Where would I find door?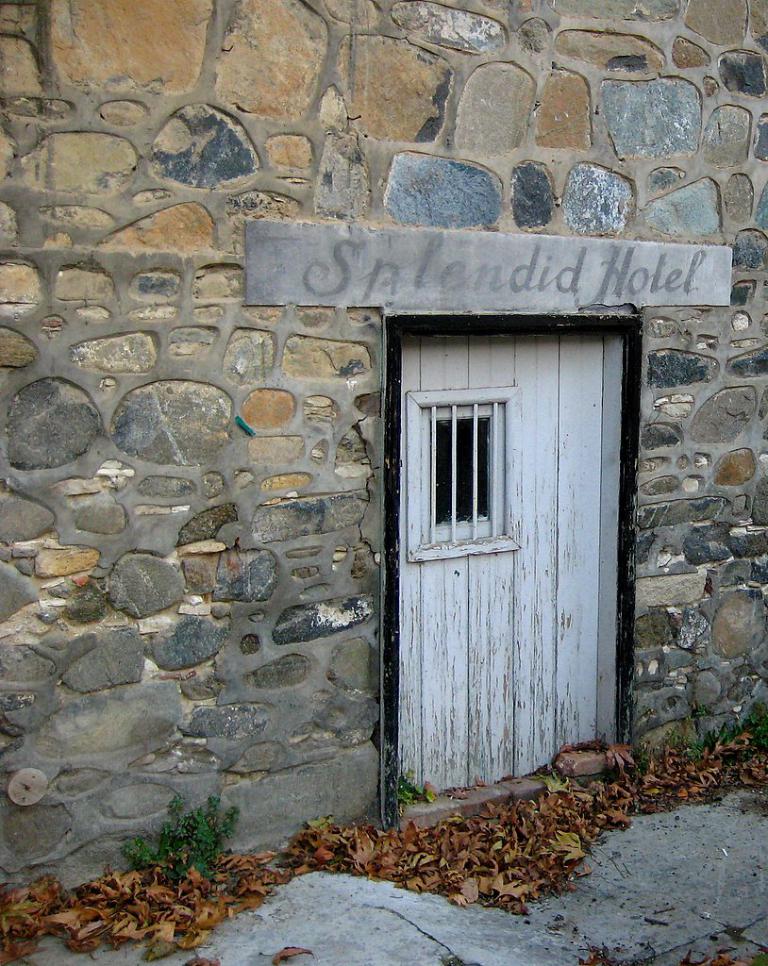
At Rect(397, 336, 609, 803).
